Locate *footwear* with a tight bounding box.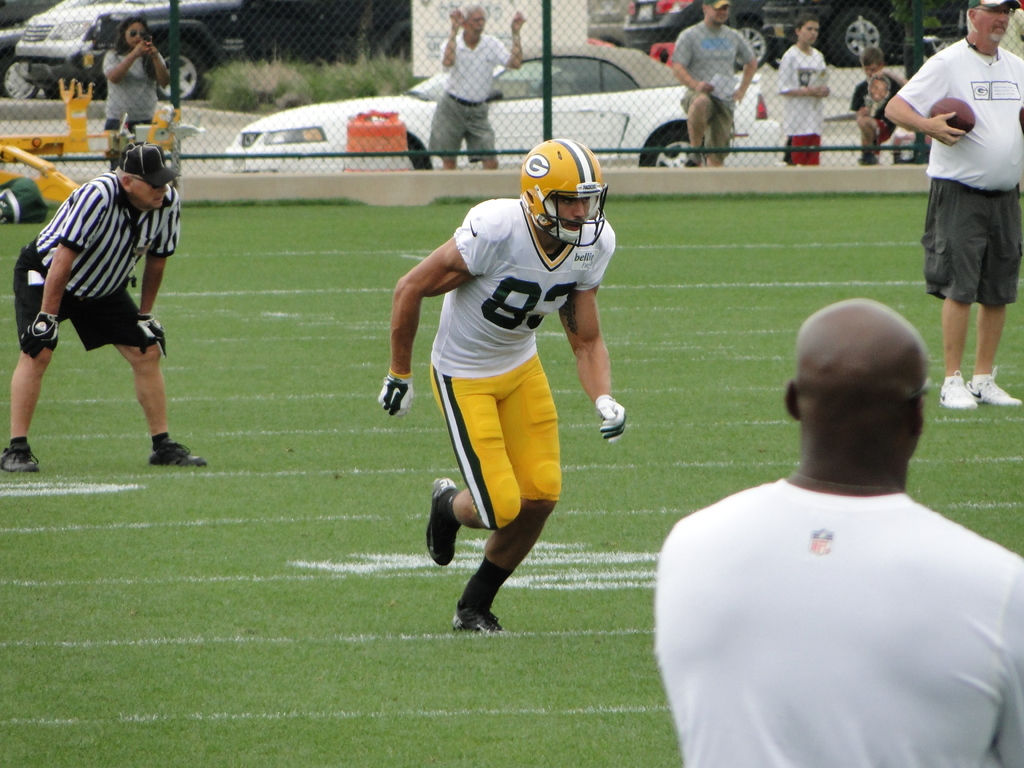
detection(428, 474, 461, 569).
